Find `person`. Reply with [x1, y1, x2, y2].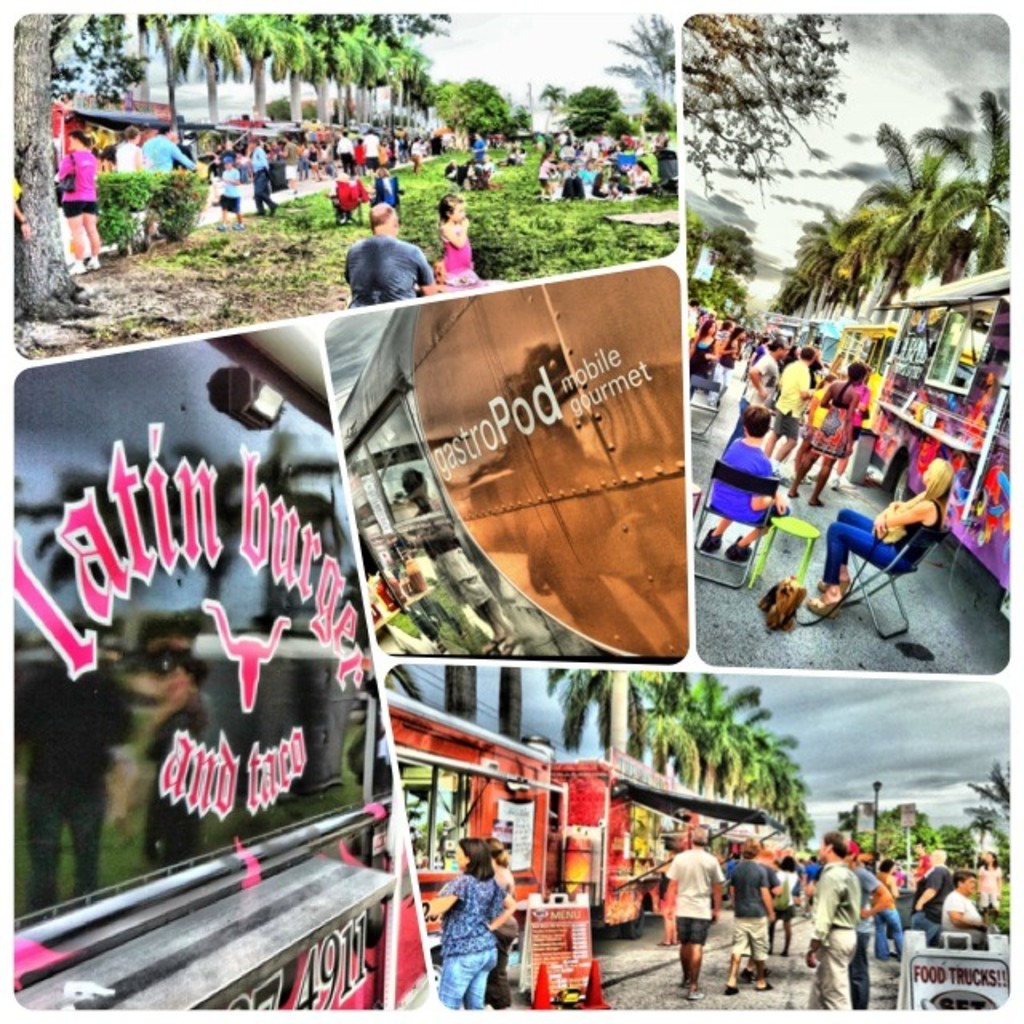
[874, 864, 918, 958].
